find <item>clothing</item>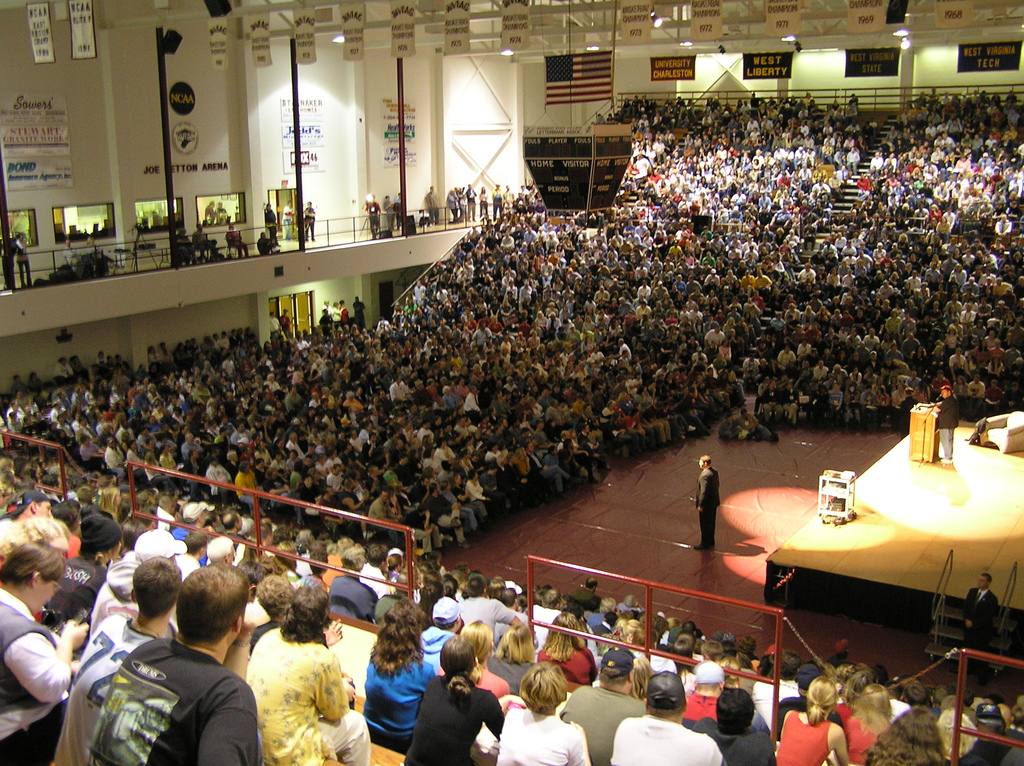
<box>393,199,403,225</box>
